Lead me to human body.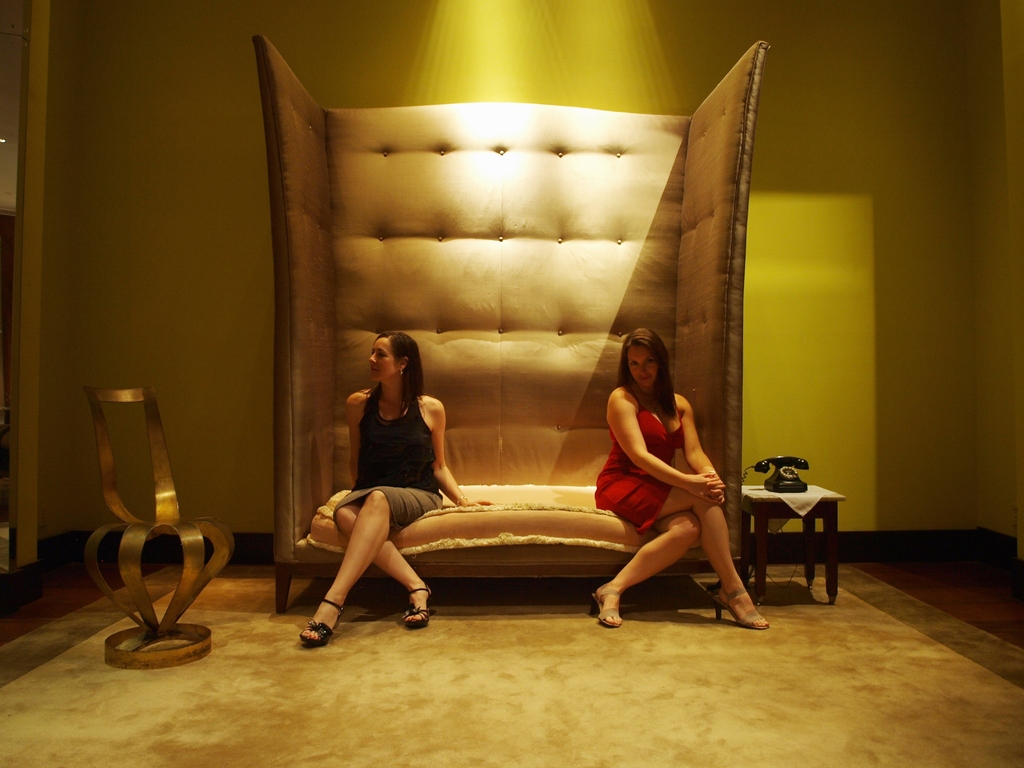
Lead to locate(599, 382, 803, 637).
